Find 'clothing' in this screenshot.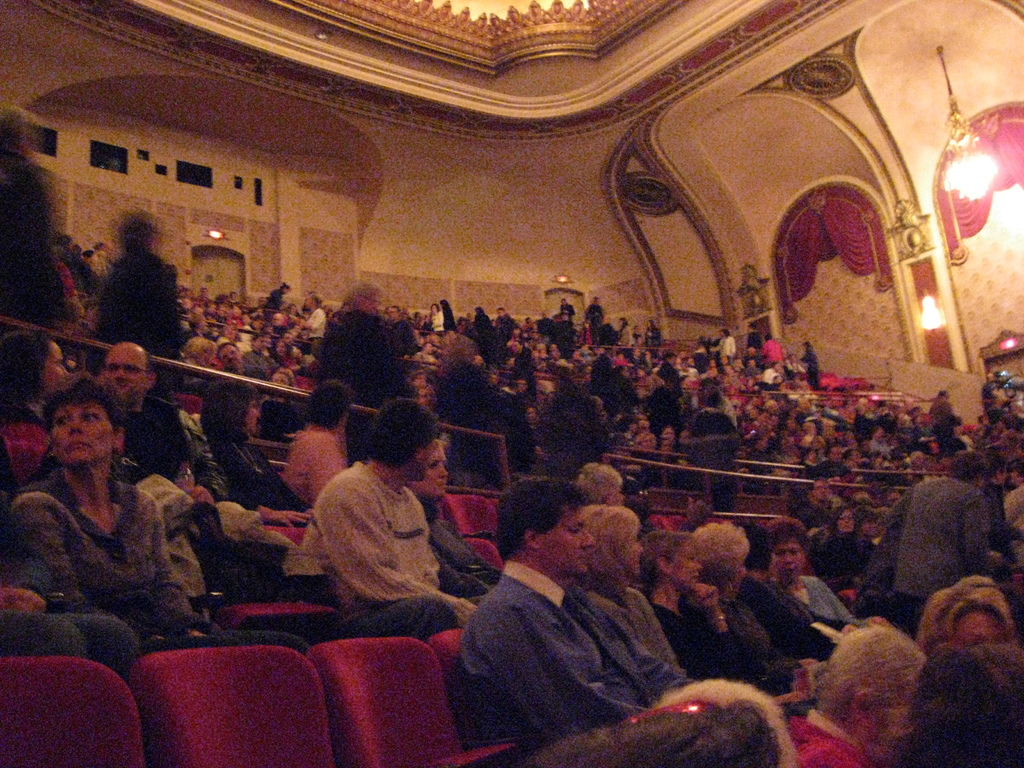
The bounding box for 'clothing' is 212/440/312/511.
